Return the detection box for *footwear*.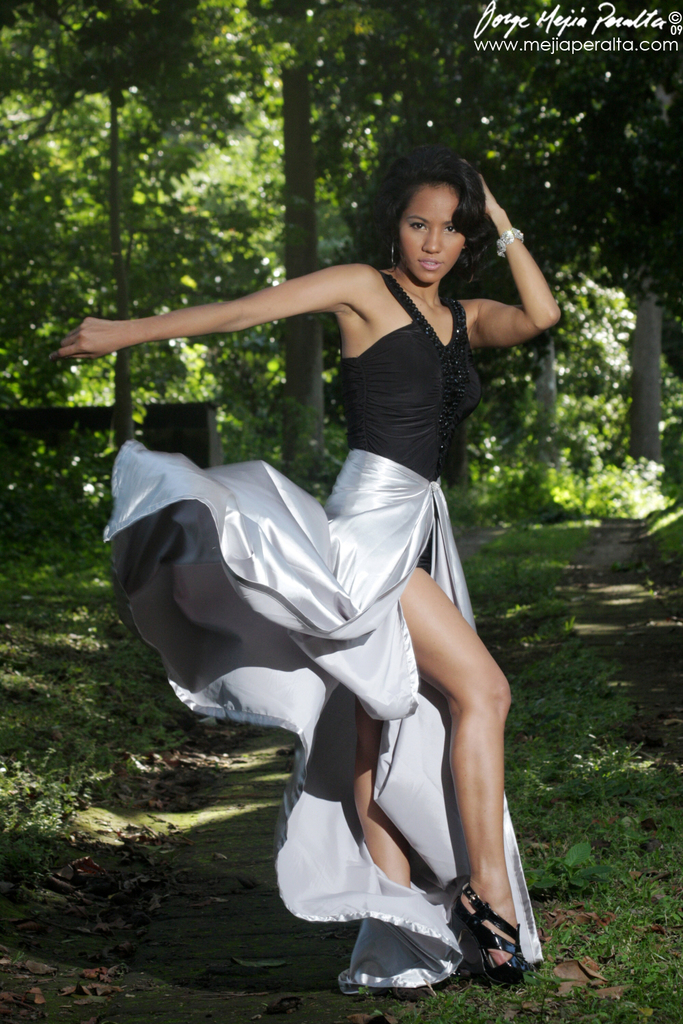
box(449, 877, 521, 988).
